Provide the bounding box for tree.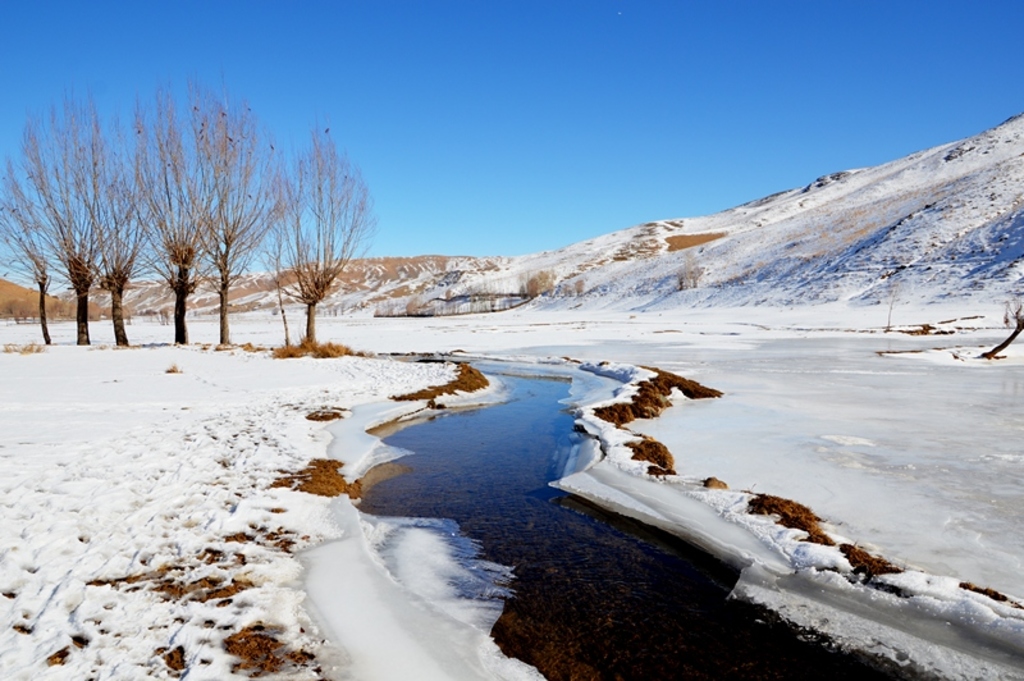
{"x1": 8, "y1": 88, "x2": 146, "y2": 347}.
